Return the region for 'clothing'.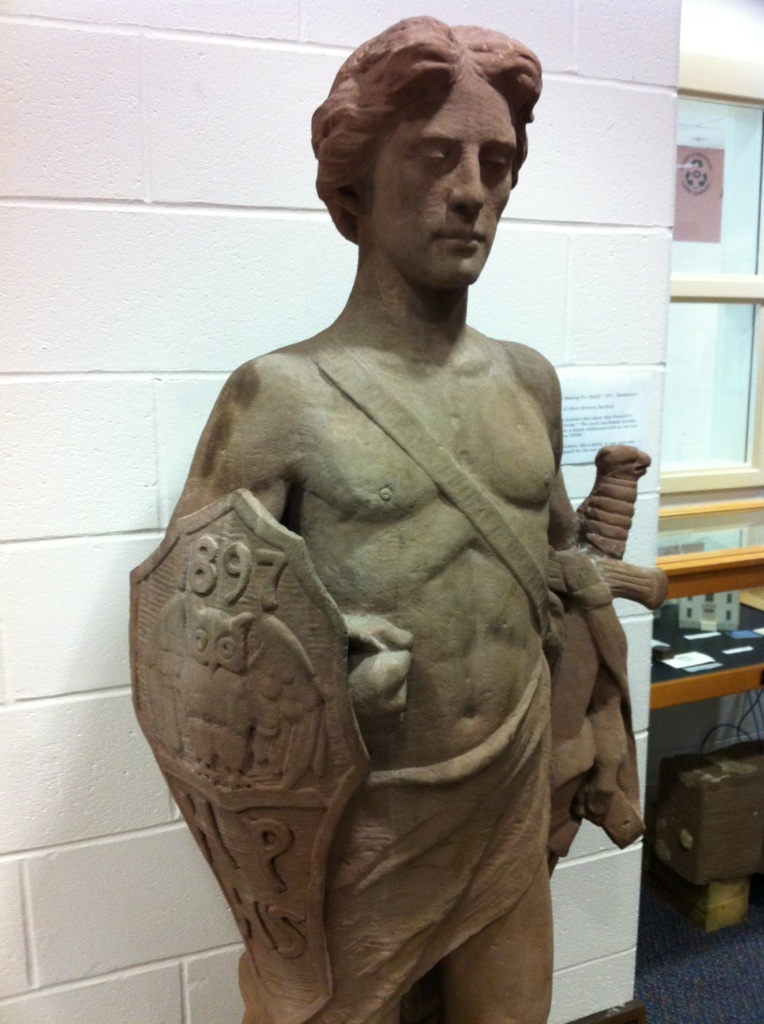
l=305, t=644, r=556, b=1023.
